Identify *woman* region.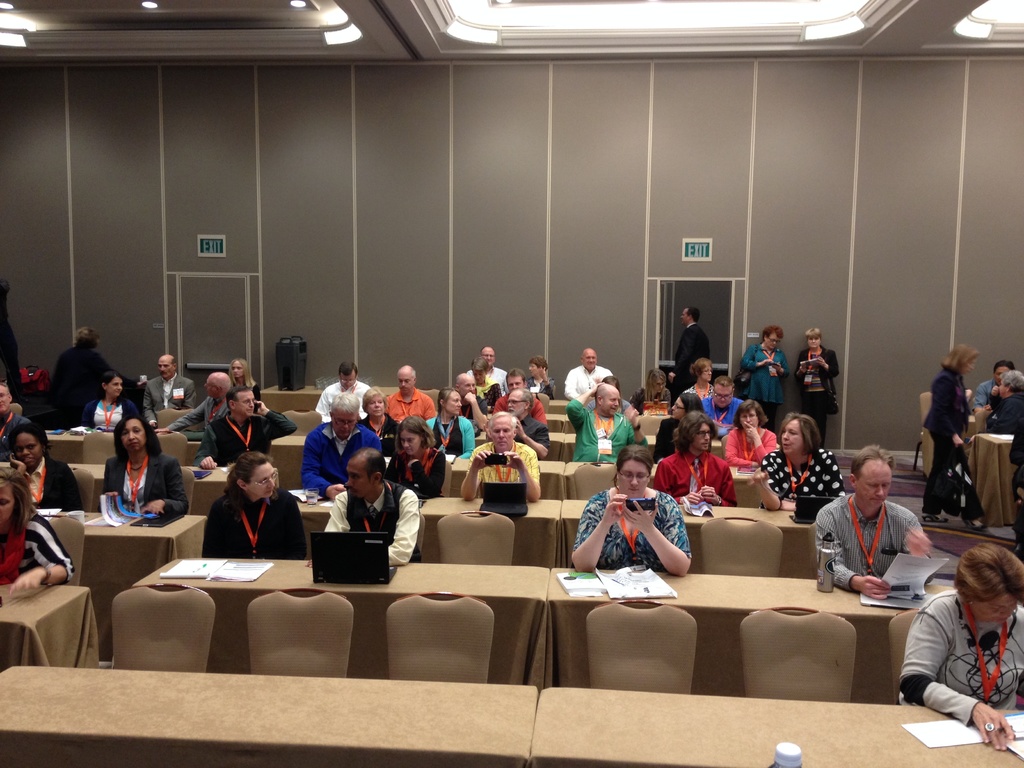
Region: x1=99, y1=415, x2=187, y2=519.
